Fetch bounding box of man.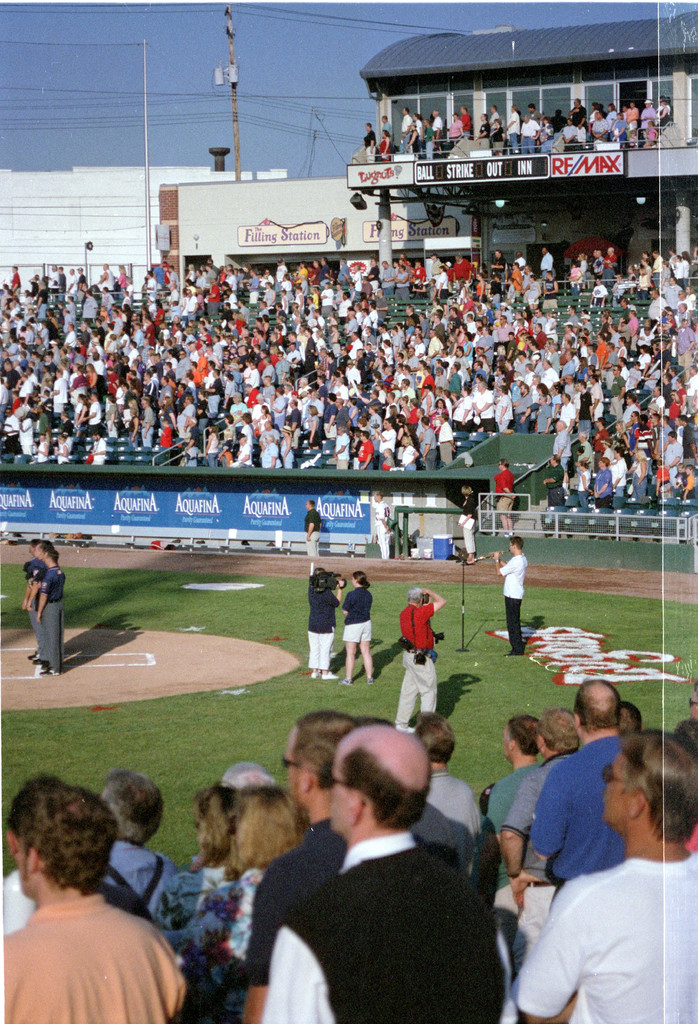
Bbox: rect(488, 102, 504, 127).
